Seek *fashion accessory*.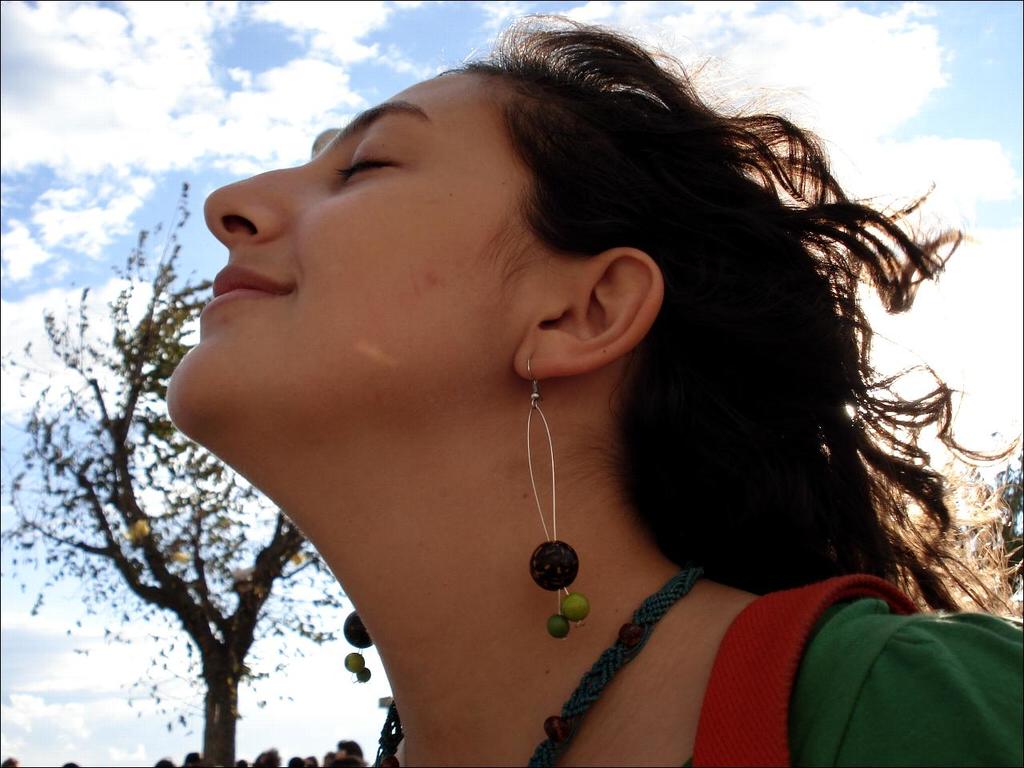
338, 598, 382, 686.
